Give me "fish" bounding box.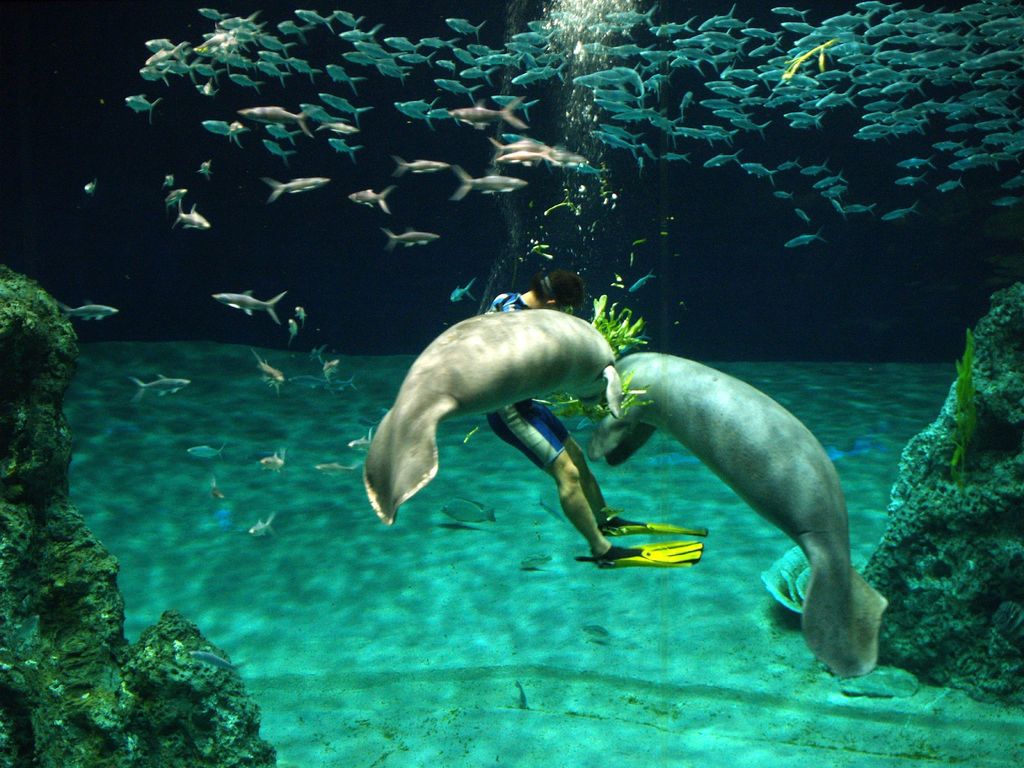
(164,191,188,205).
